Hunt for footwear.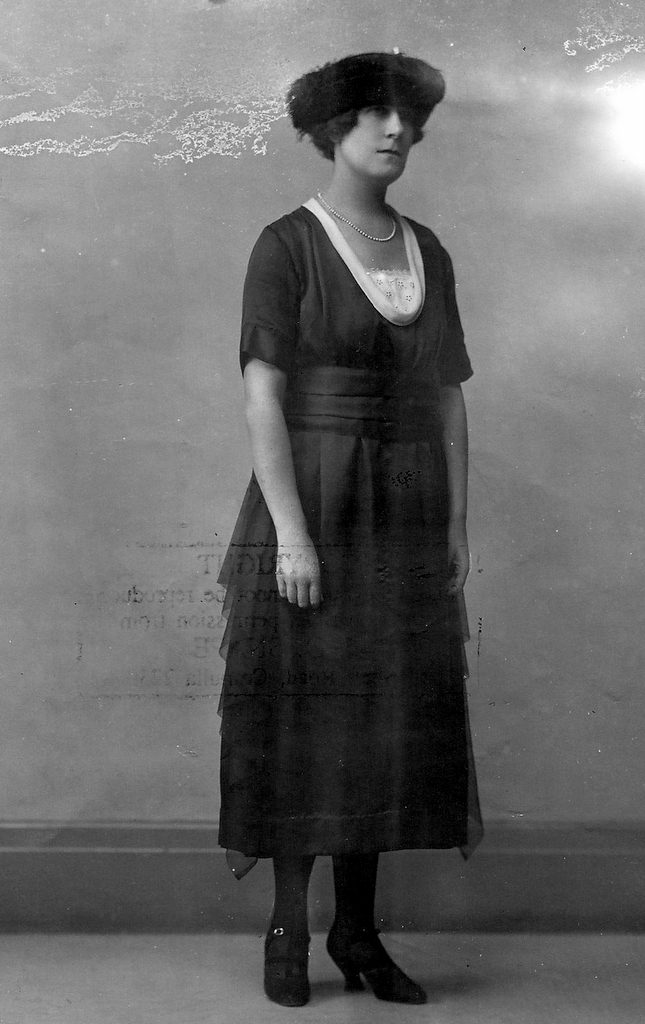
Hunted down at {"left": 327, "top": 923, "right": 434, "bottom": 1008}.
